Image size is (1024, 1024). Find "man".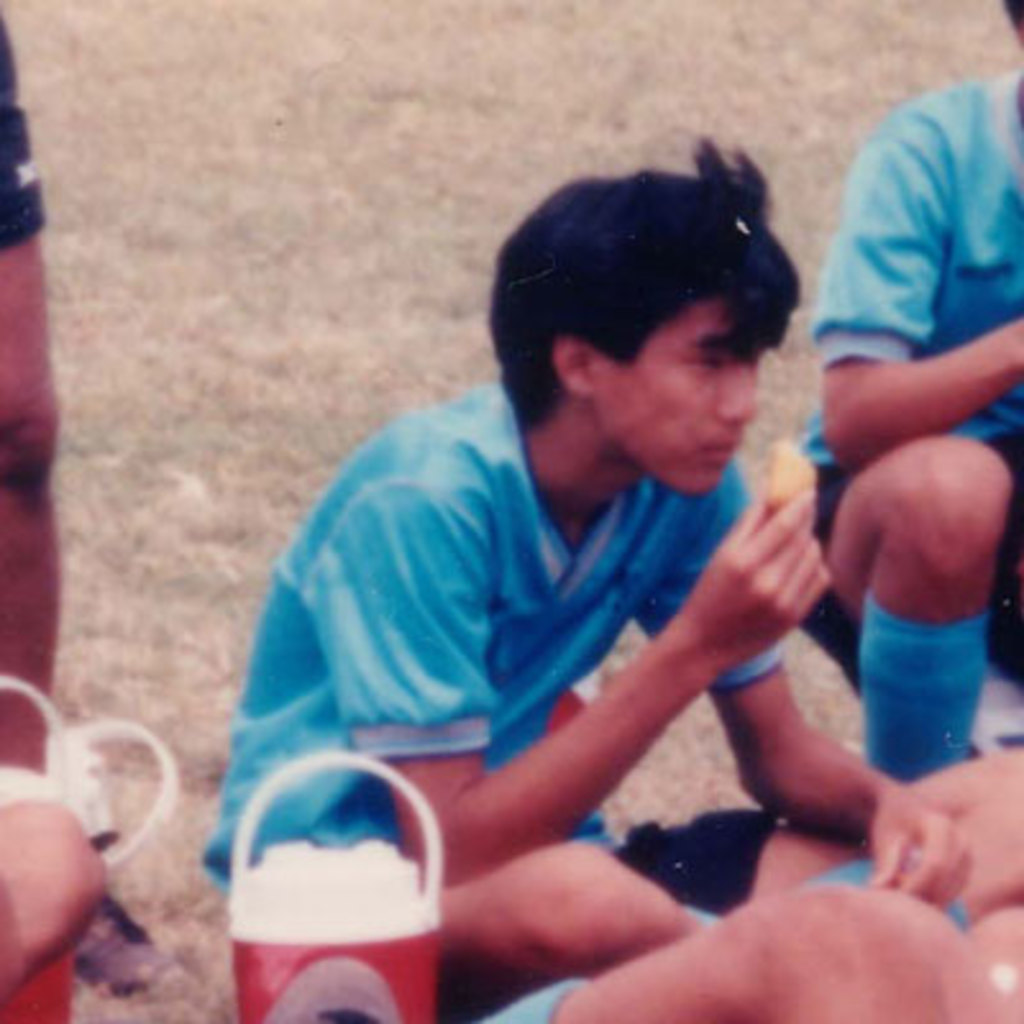
[202,133,945,991].
